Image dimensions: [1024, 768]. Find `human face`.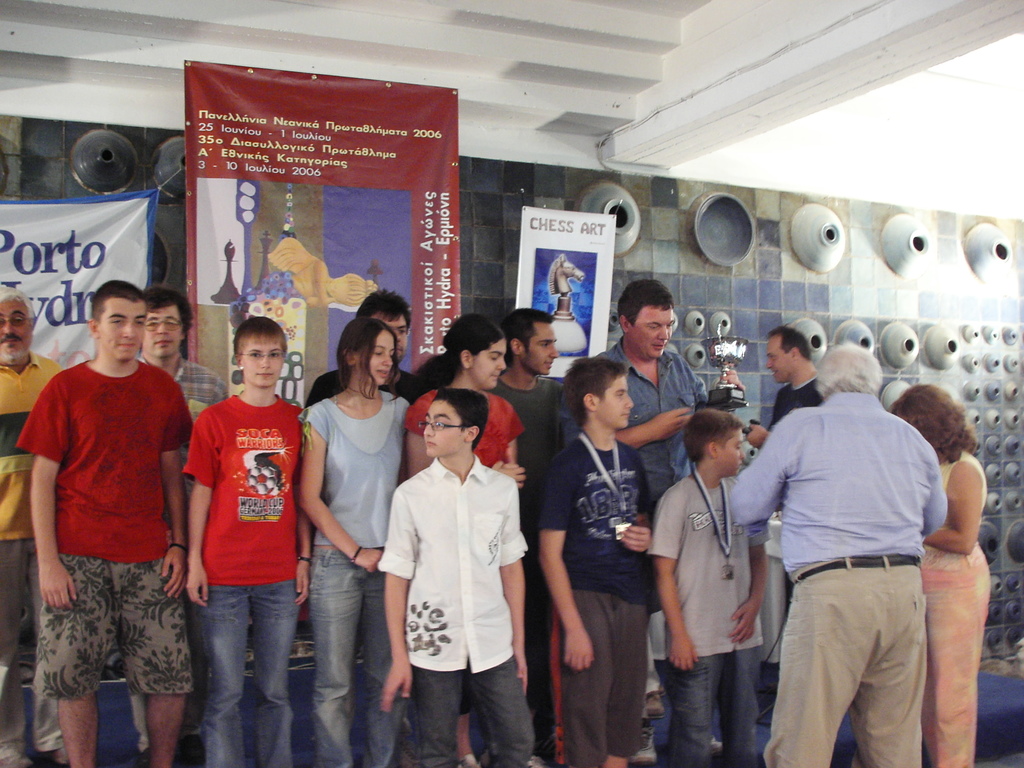
{"x1": 593, "y1": 375, "x2": 632, "y2": 429}.
